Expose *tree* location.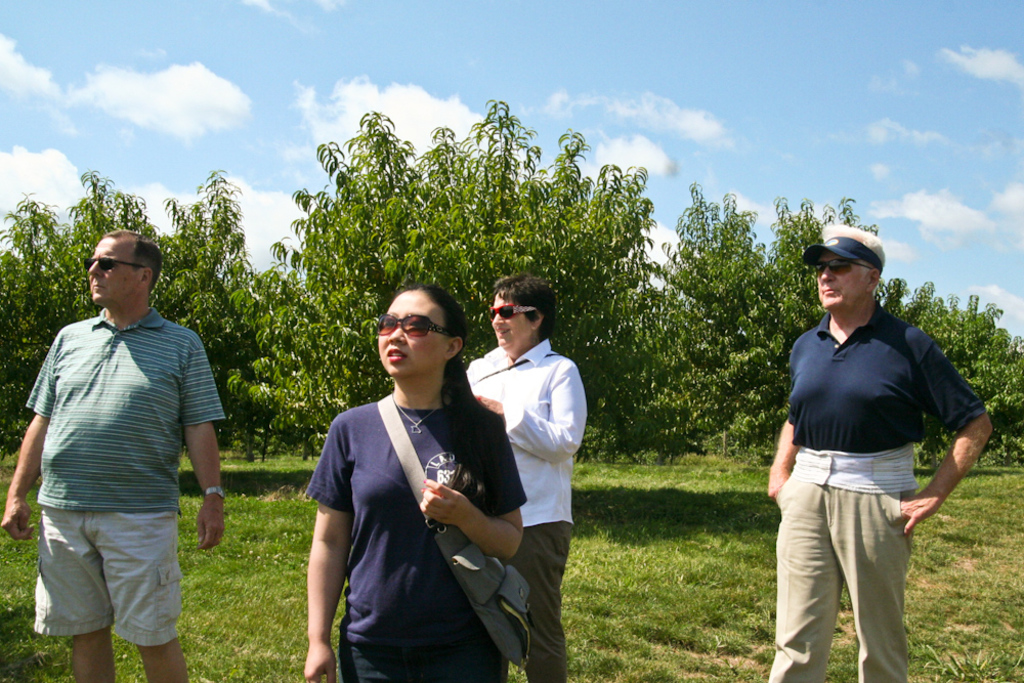
Exposed at {"x1": 647, "y1": 181, "x2": 762, "y2": 444}.
